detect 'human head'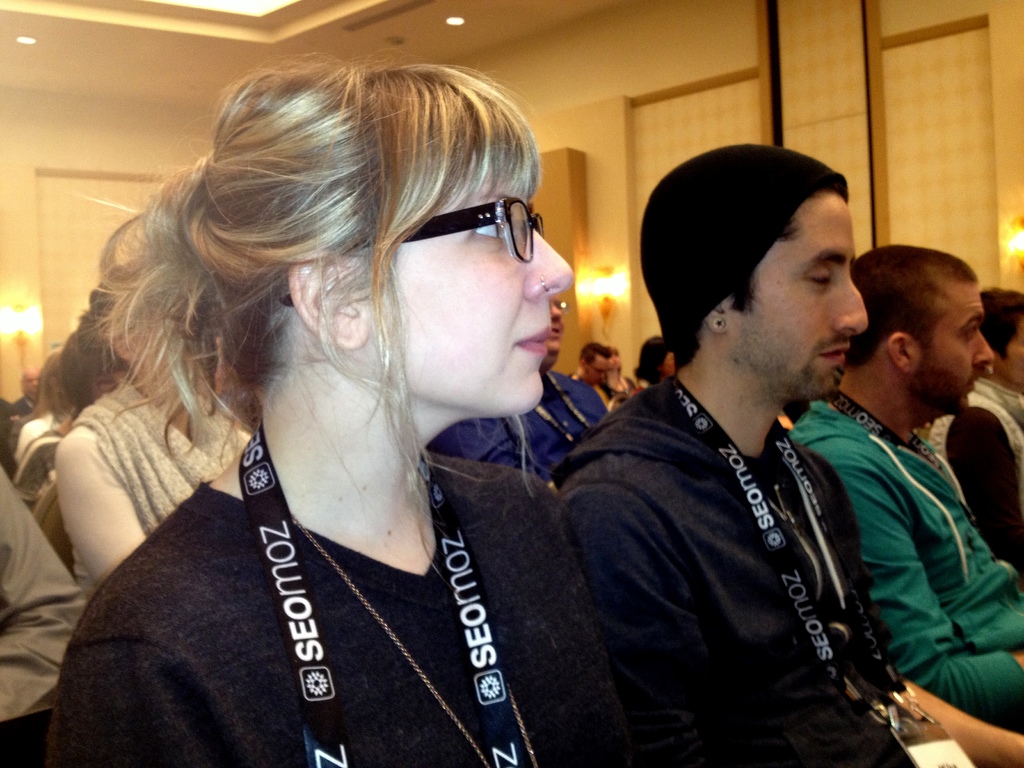
BBox(840, 244, 997, 417)
